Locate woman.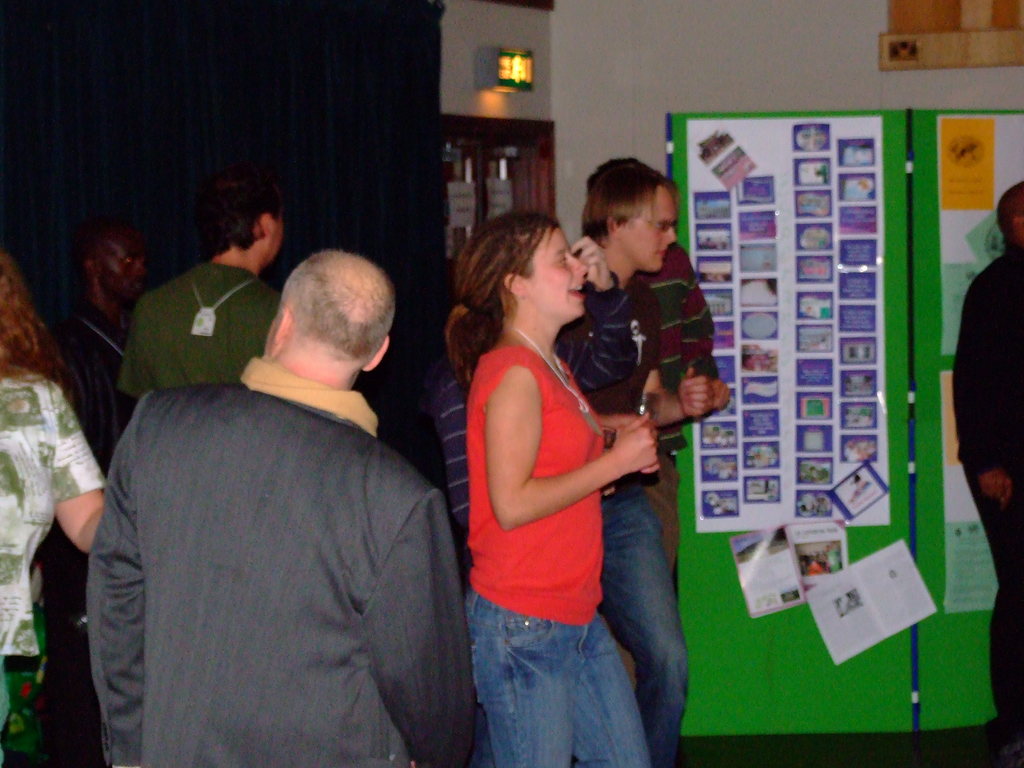
Bounding box: rect(449, 223, 676, 767).
